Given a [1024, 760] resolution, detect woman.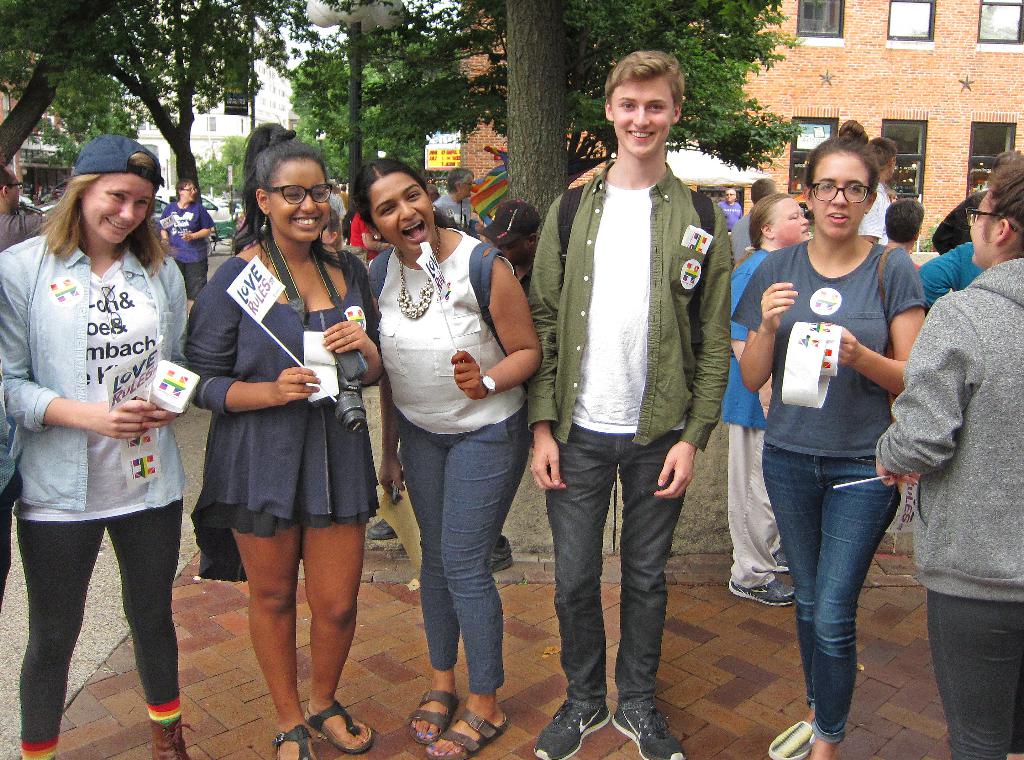
355, 158, 540, 759.
